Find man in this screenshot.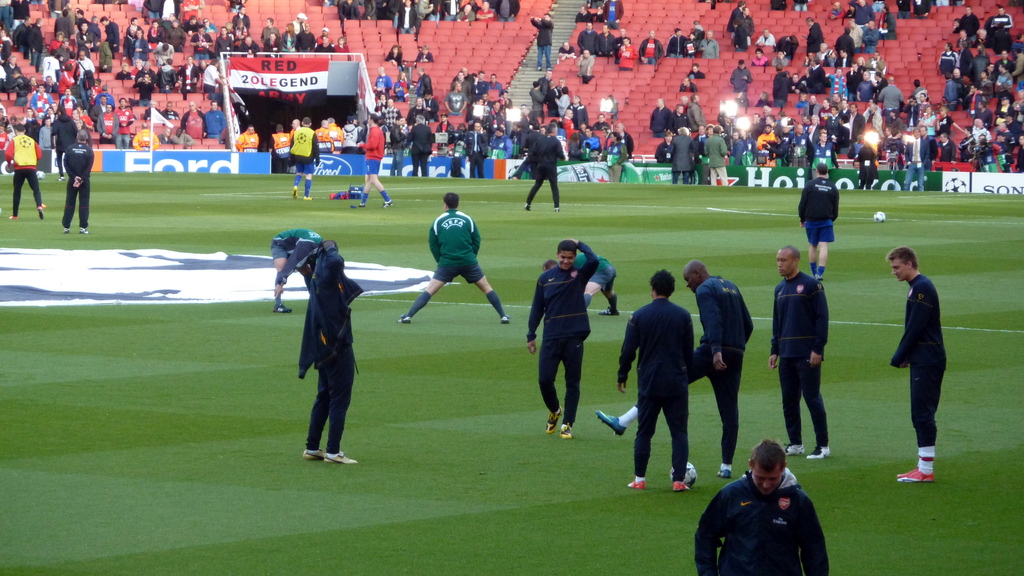
The bounding box for man is 732 56 749 92.
